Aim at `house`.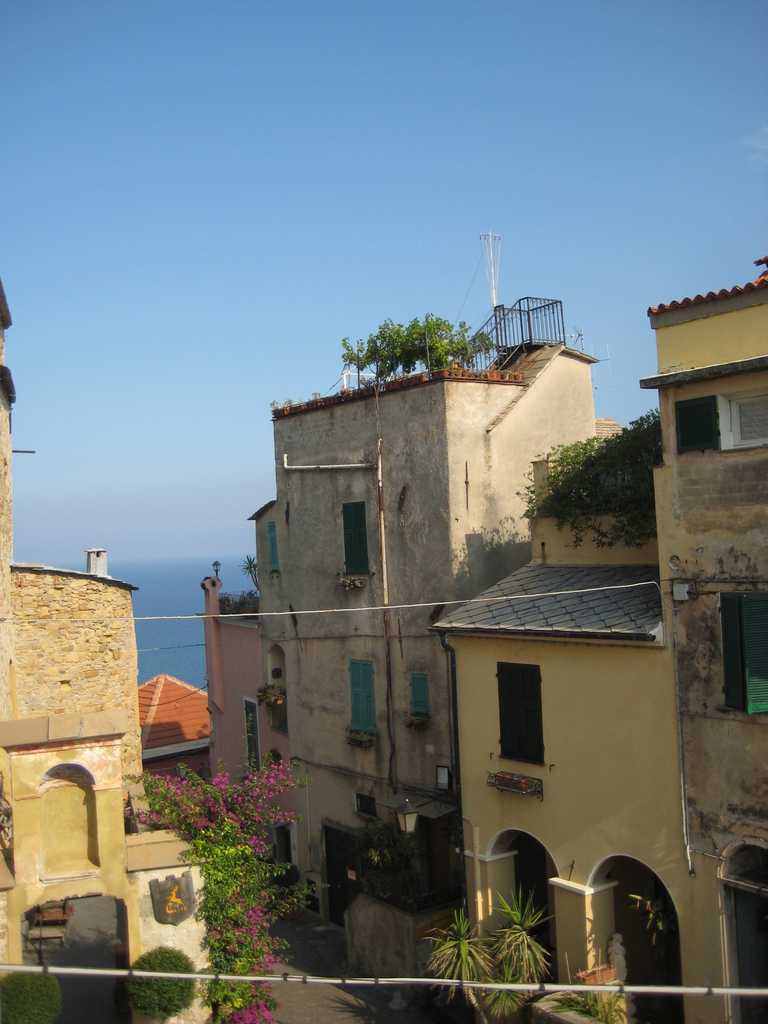
Aimed at BBox(429, 249, 767, 1023).
